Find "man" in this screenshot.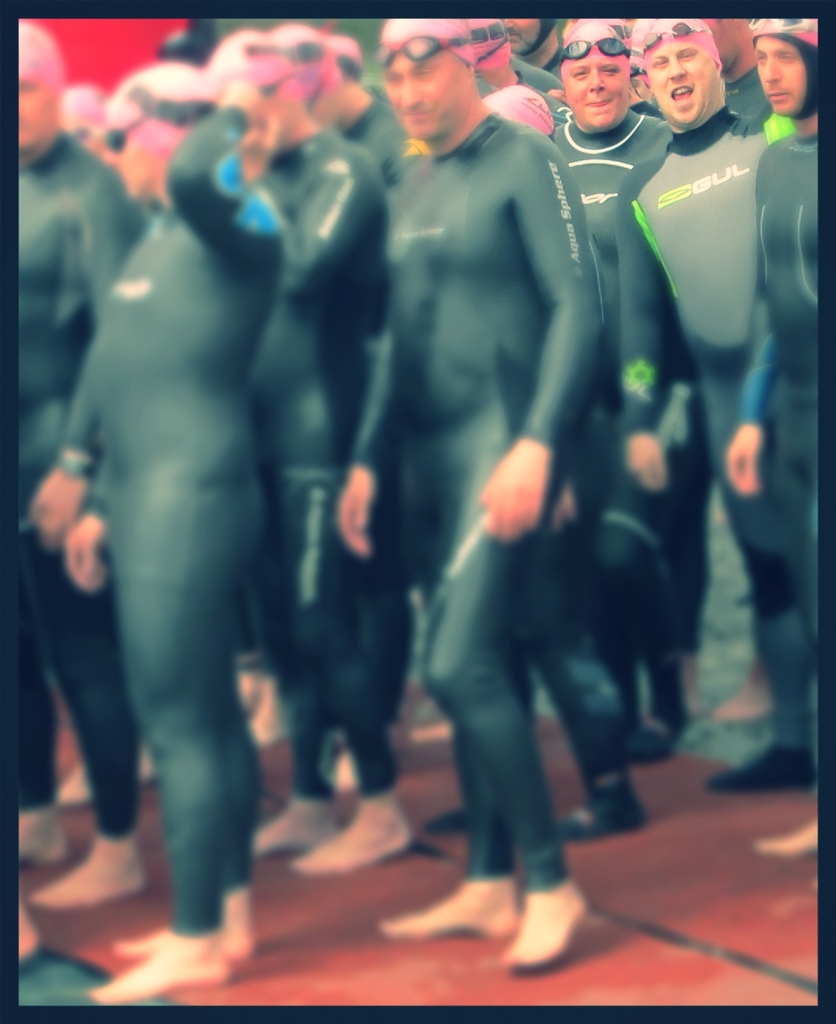
The bounding box for "man" is <box>334,2,614,964</box>.
